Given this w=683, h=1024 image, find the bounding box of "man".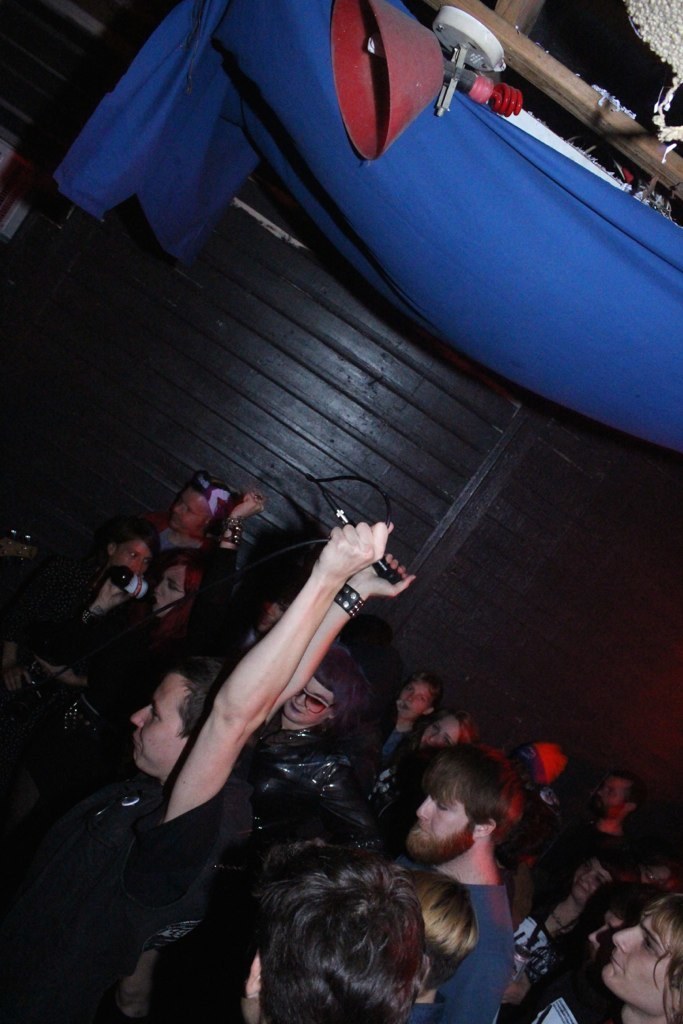
[240,838,424,1023].
